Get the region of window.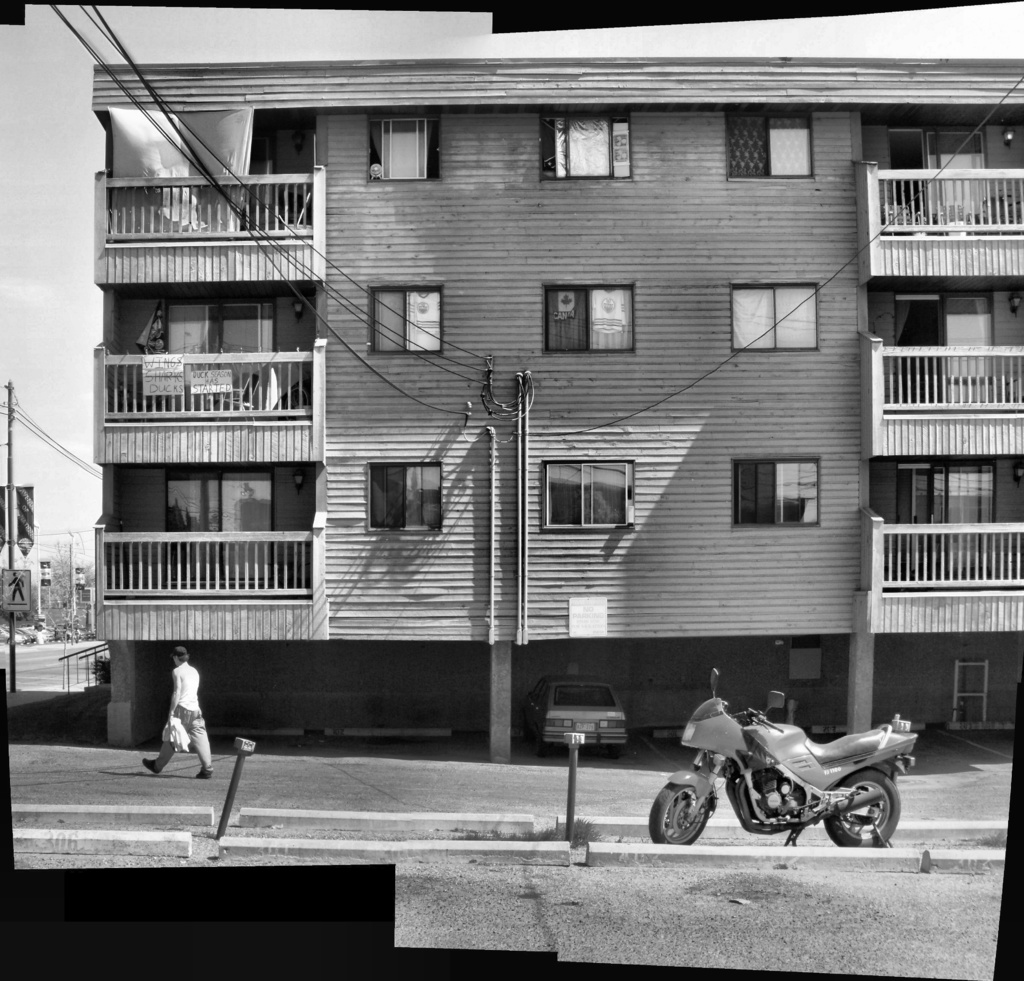
l=717, t=442, r=831, b=537.
